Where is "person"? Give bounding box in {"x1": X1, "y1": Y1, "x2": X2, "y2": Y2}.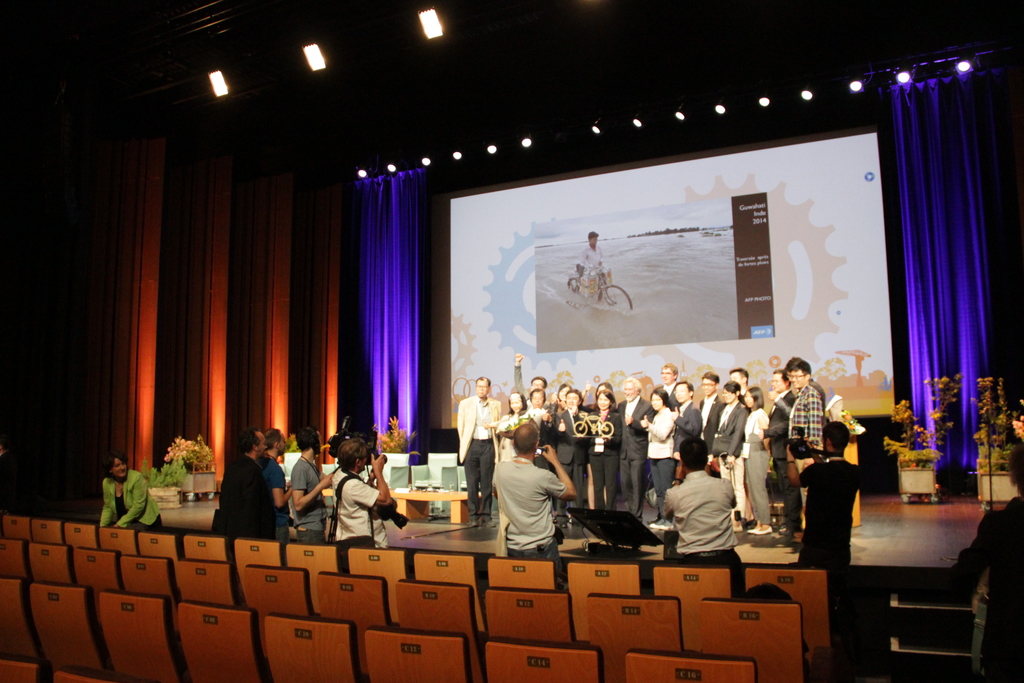
{"x1": 218, "y1": 428, "x2": 388, "y2": 544}.
